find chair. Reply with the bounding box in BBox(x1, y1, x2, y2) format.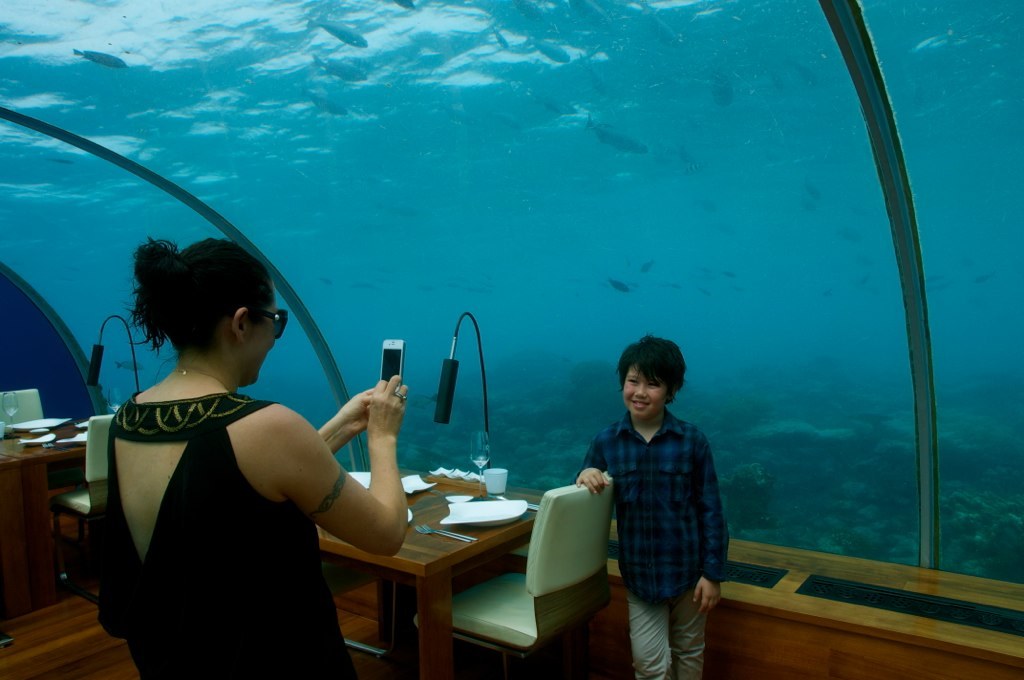
BBox(506, 490, 629, 666).
